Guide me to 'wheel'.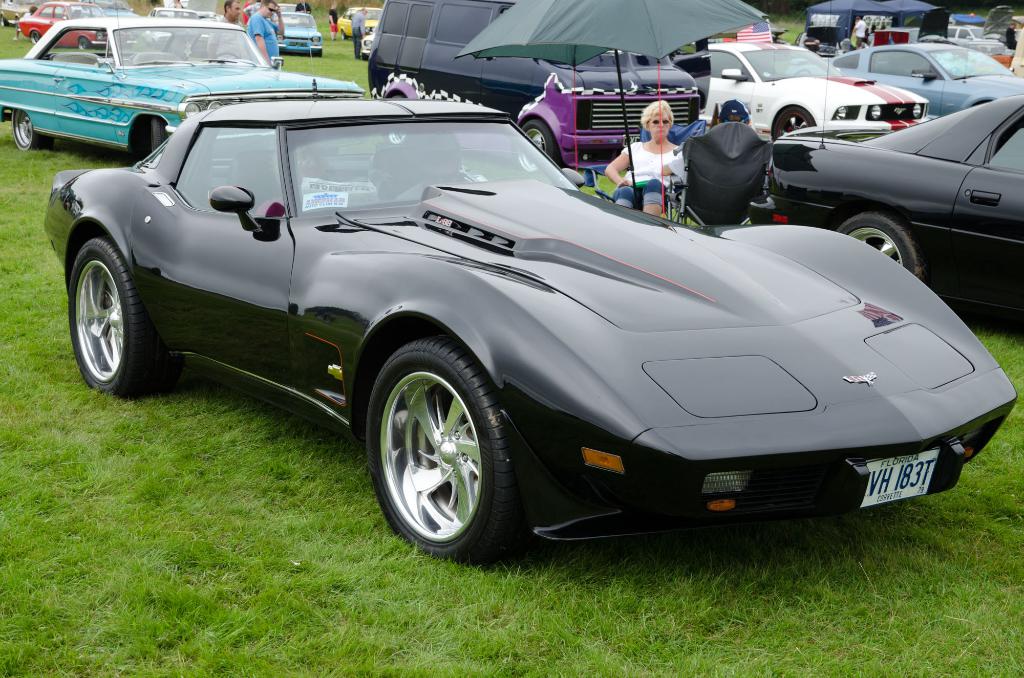
Guidance: <region>794, 67, 808, 77</region>.
